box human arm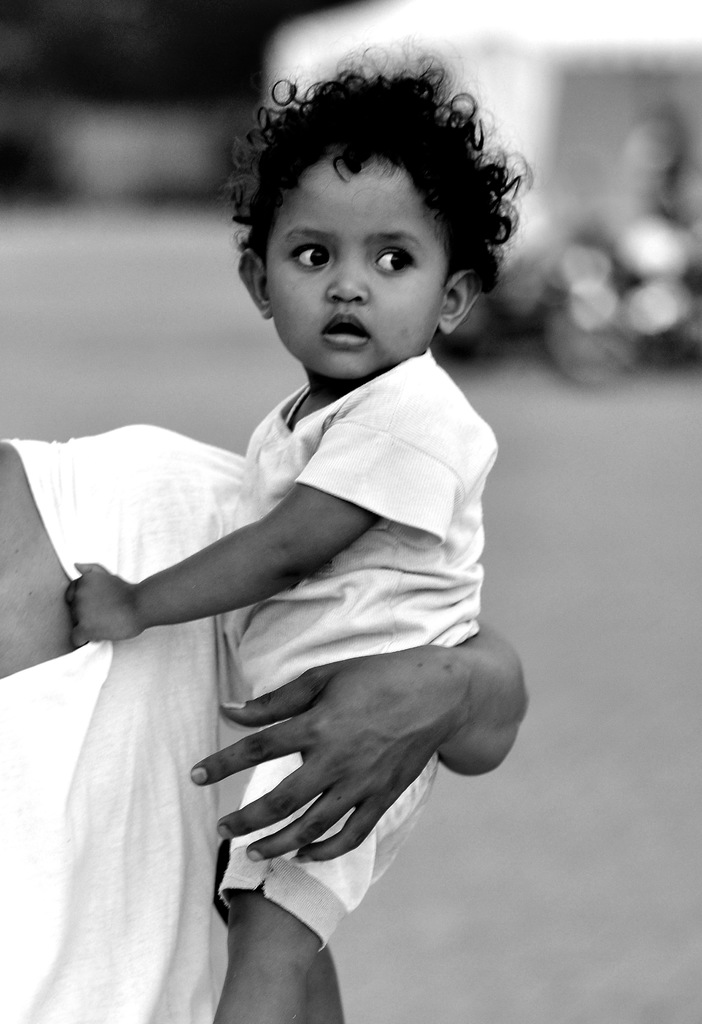
58, 394, 403, 599
